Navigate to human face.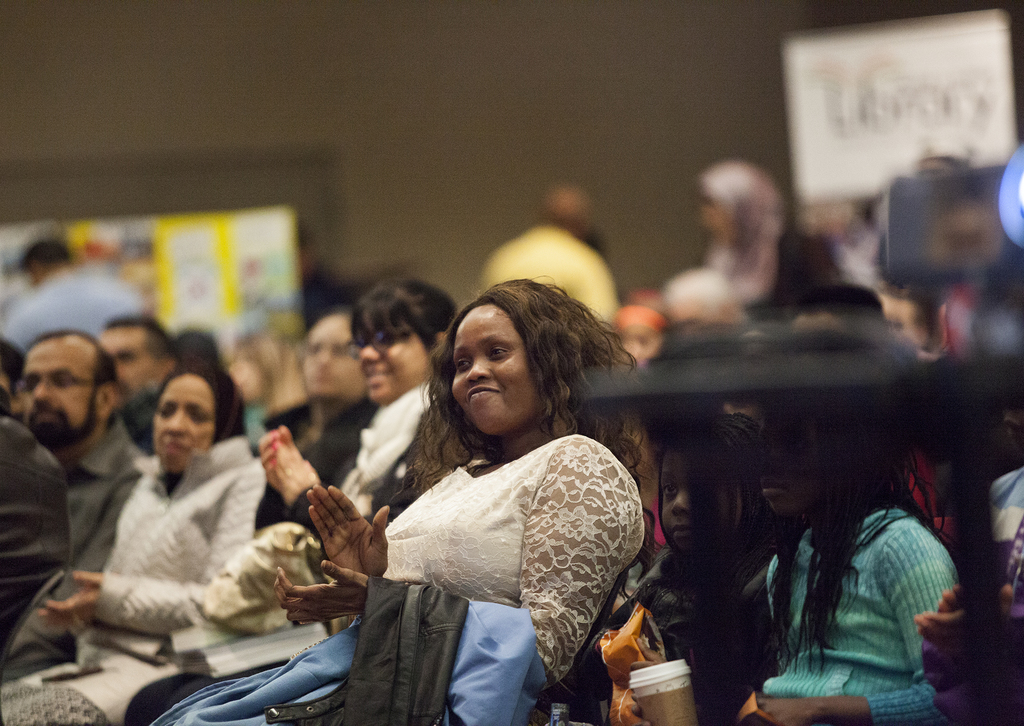
Navigation target: select_region(152, 375, 213, 472).
